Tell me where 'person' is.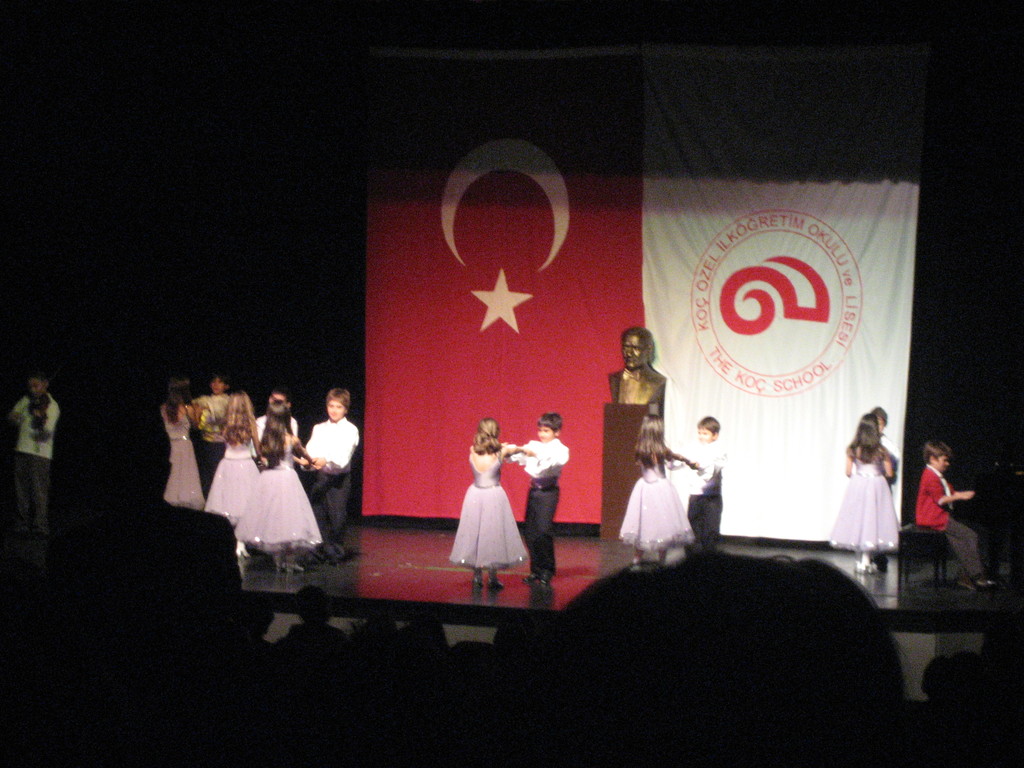
'person' is at bbox(158, 378, 205, 512).
